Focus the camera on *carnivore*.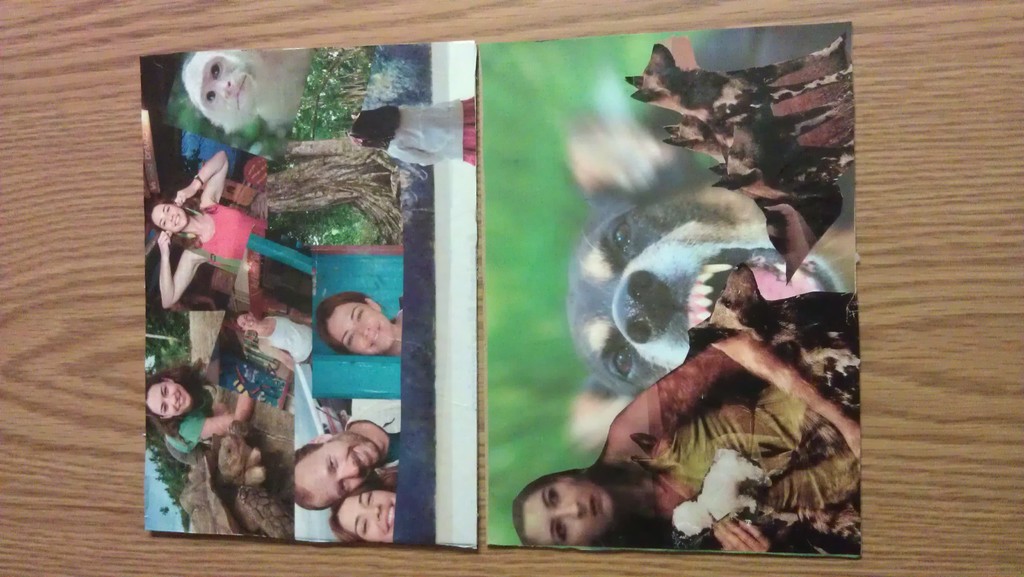
Focus region: bbox(289, 394, 404, 522).
